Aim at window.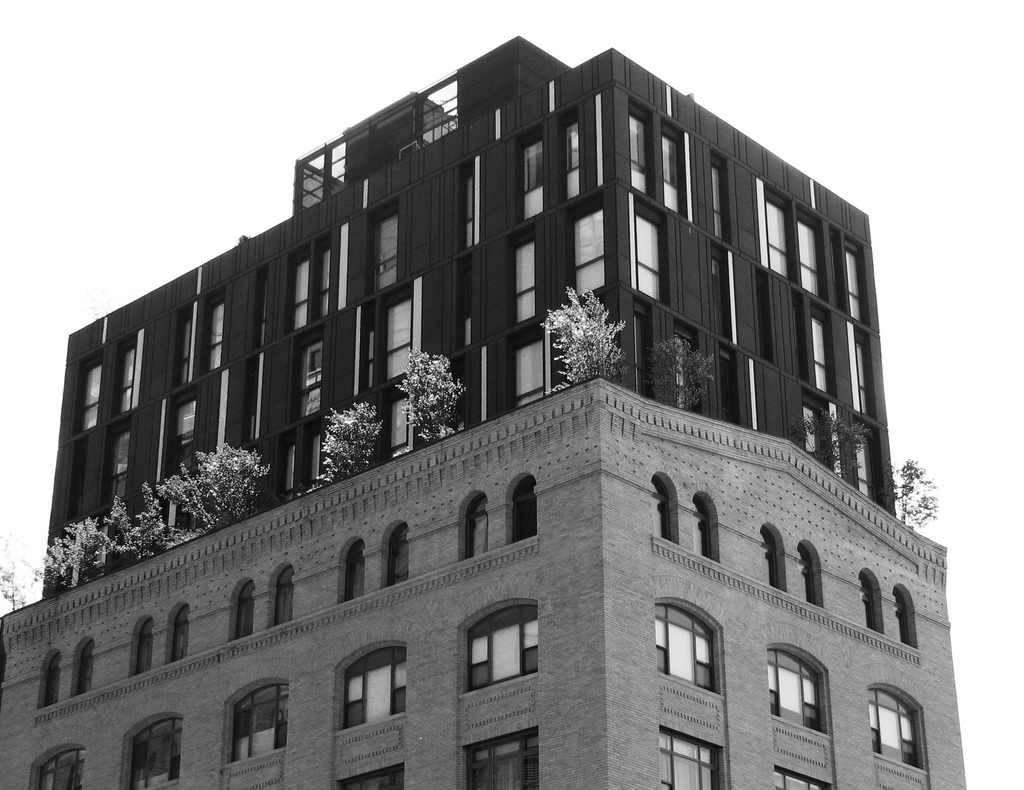
Aimed at [330, 759, 410, 789].
